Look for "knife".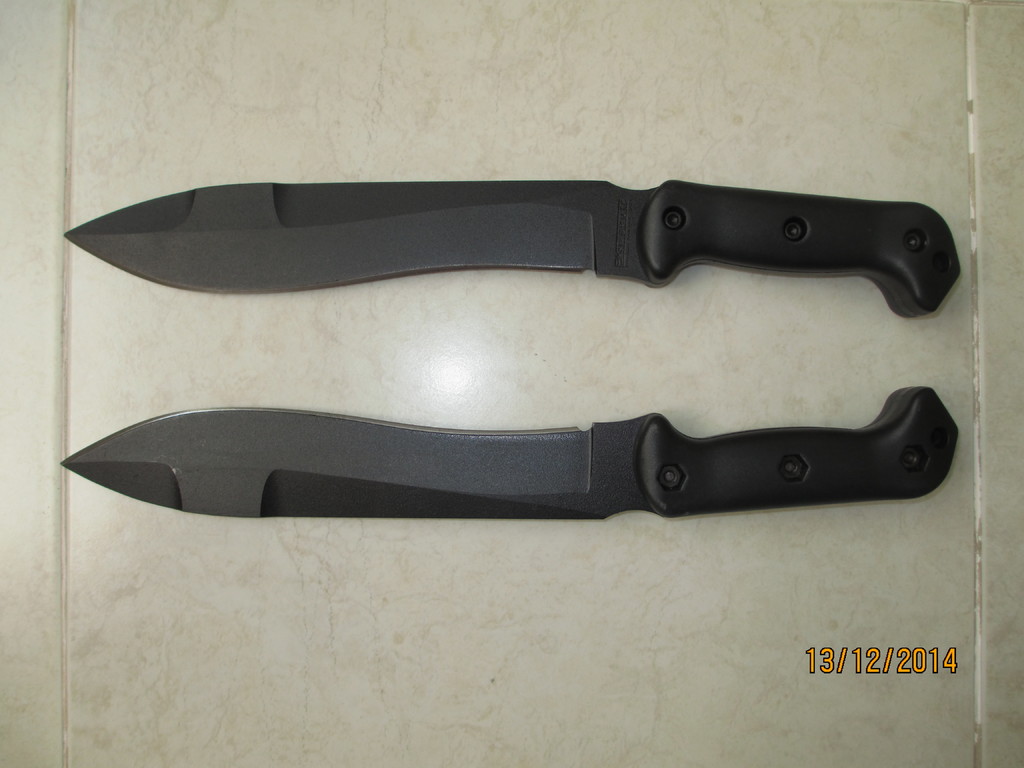
Found: crop(59, 383, 960, 526).
